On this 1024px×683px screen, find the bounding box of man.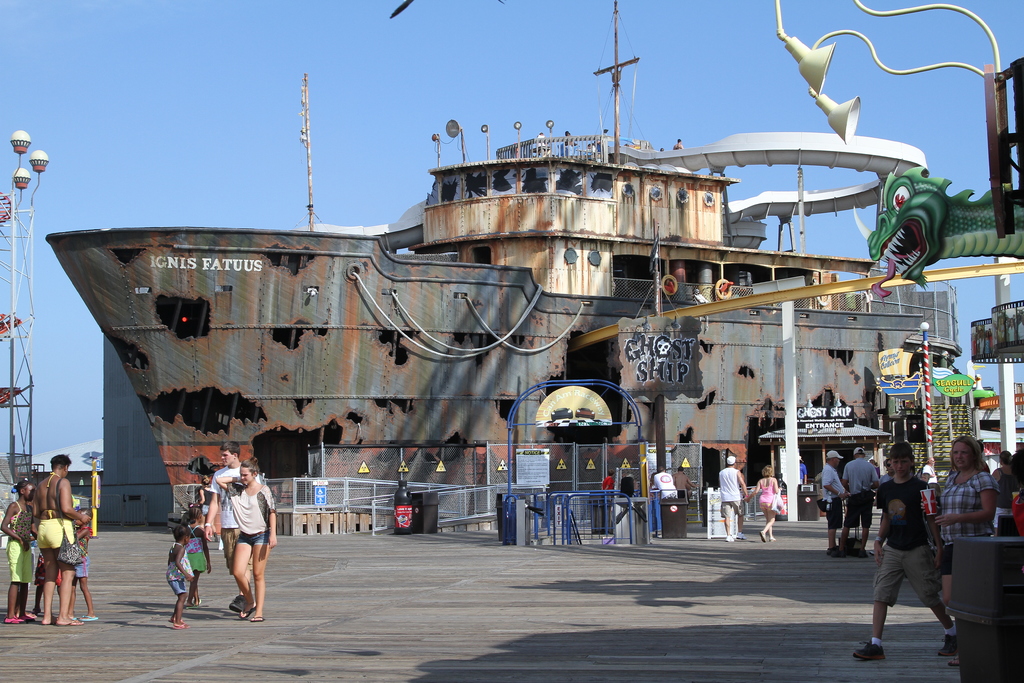
Bounding box: left=845, top=448, right=875, bottom=556.
